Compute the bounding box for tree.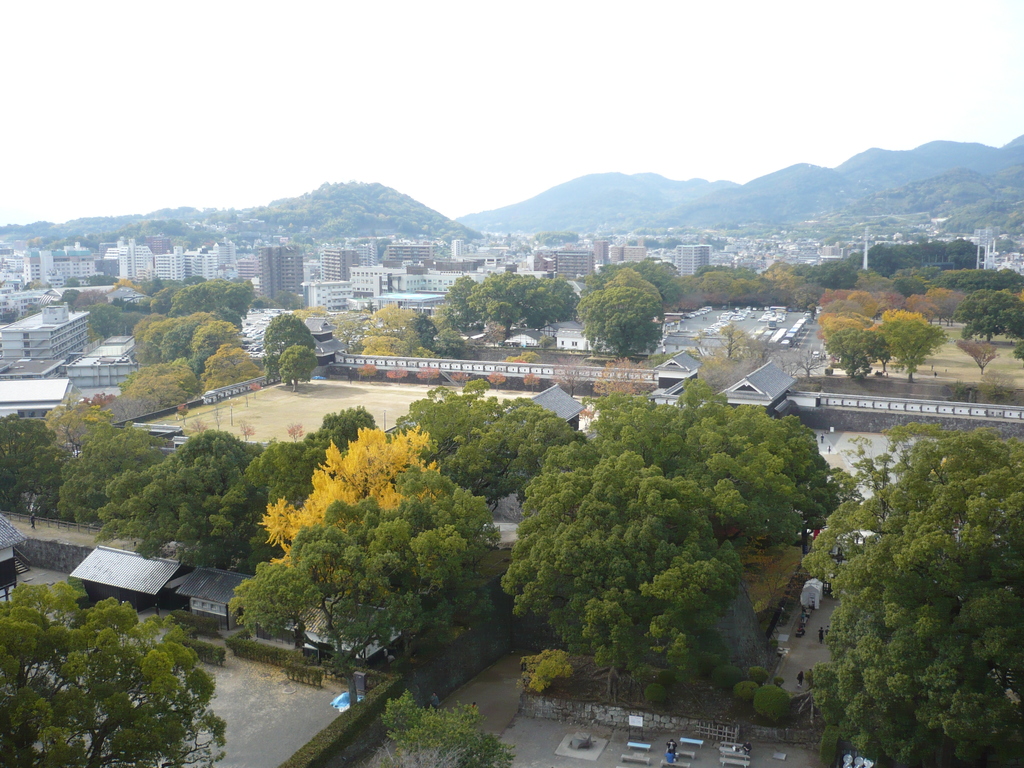
[left=0, top=570, right=240, bottom=767].
